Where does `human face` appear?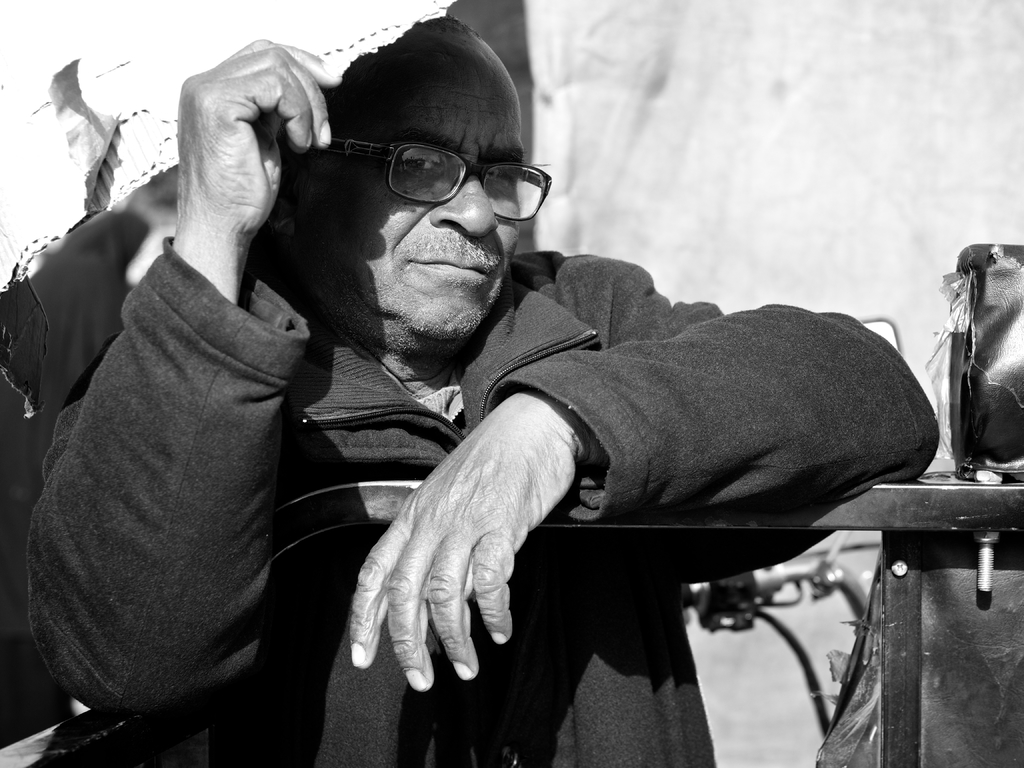
Appears at (left=286, top=90, right=525, bottom=339).
